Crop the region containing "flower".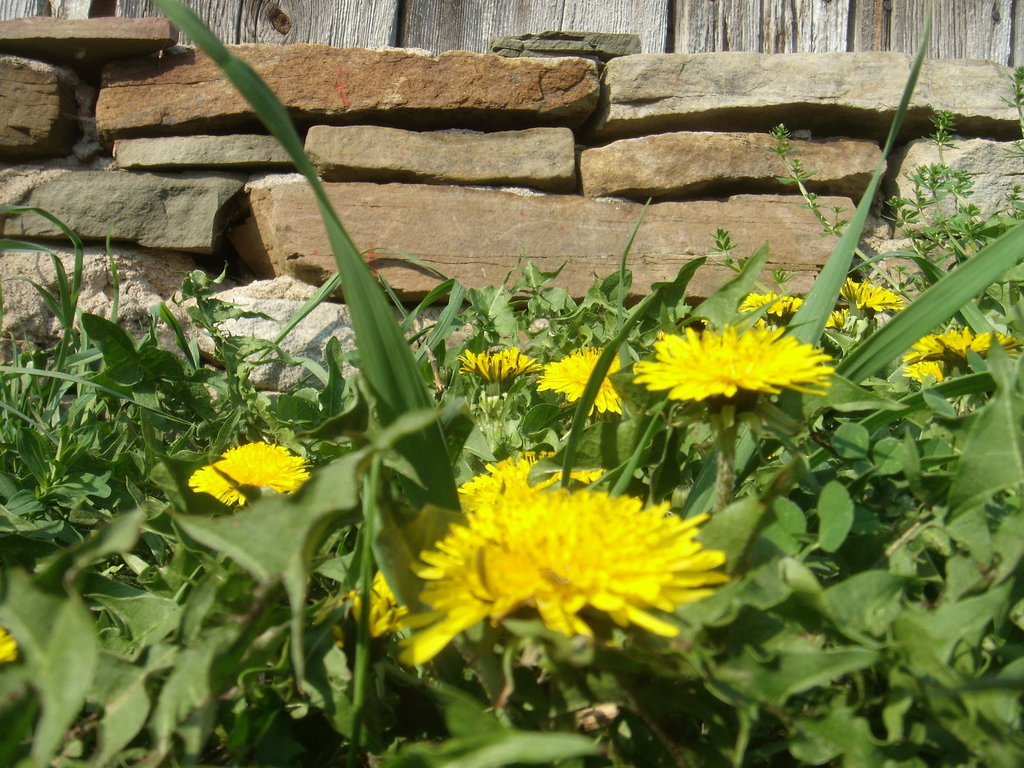
Crop region: [left=453, top=448, right=605, bottom=515].
